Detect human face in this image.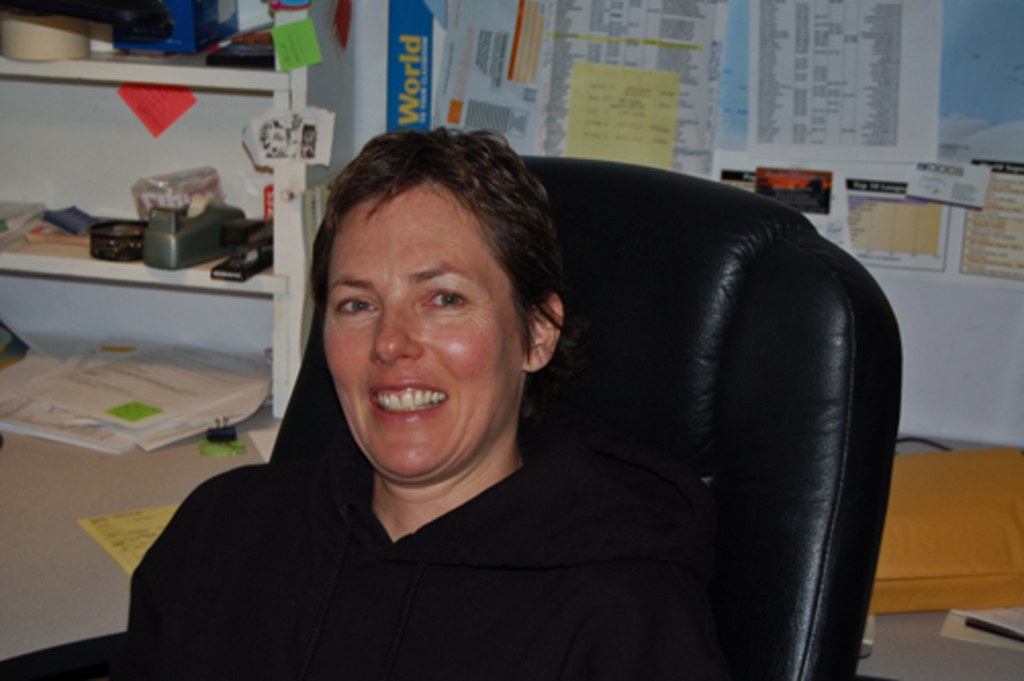
Detection: <bbox>323, 192, 523, 479</bbox>.
